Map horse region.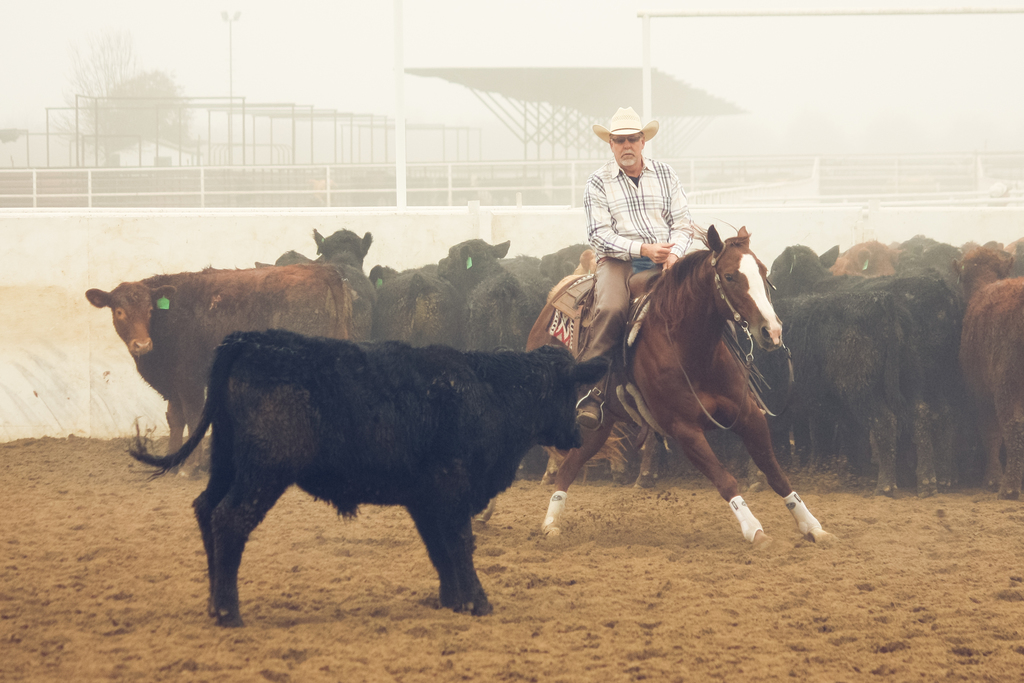
Mapped to [470,226,840,548].
